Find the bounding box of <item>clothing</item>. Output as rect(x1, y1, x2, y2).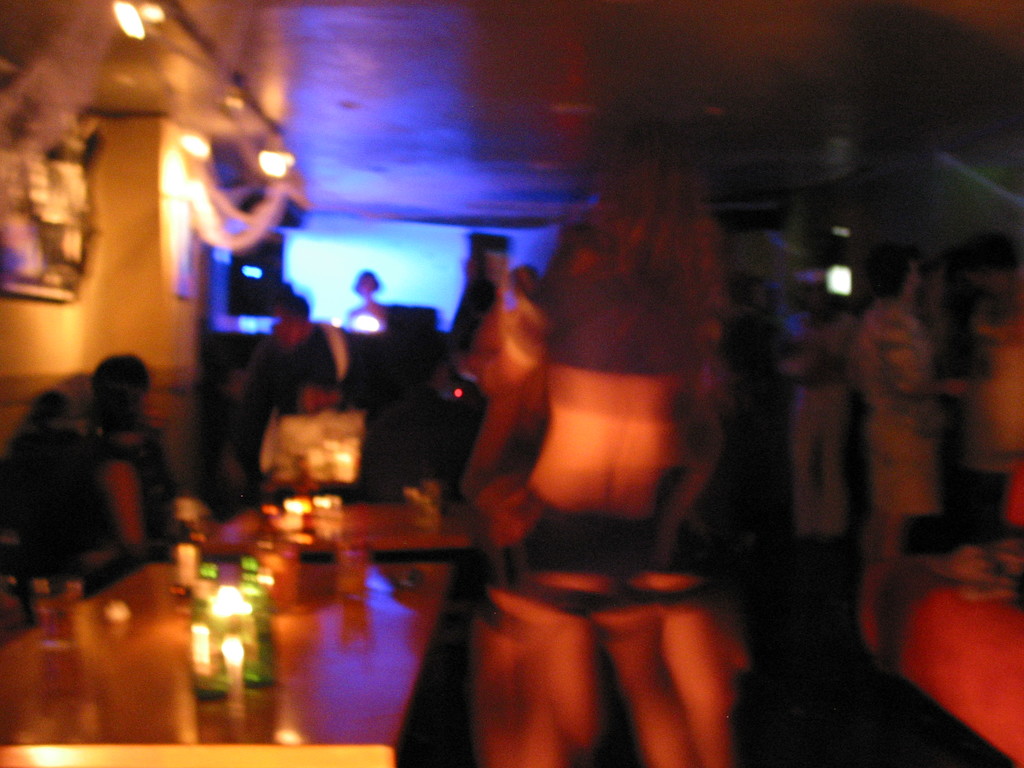
rect(515, 507, 680, 576).
